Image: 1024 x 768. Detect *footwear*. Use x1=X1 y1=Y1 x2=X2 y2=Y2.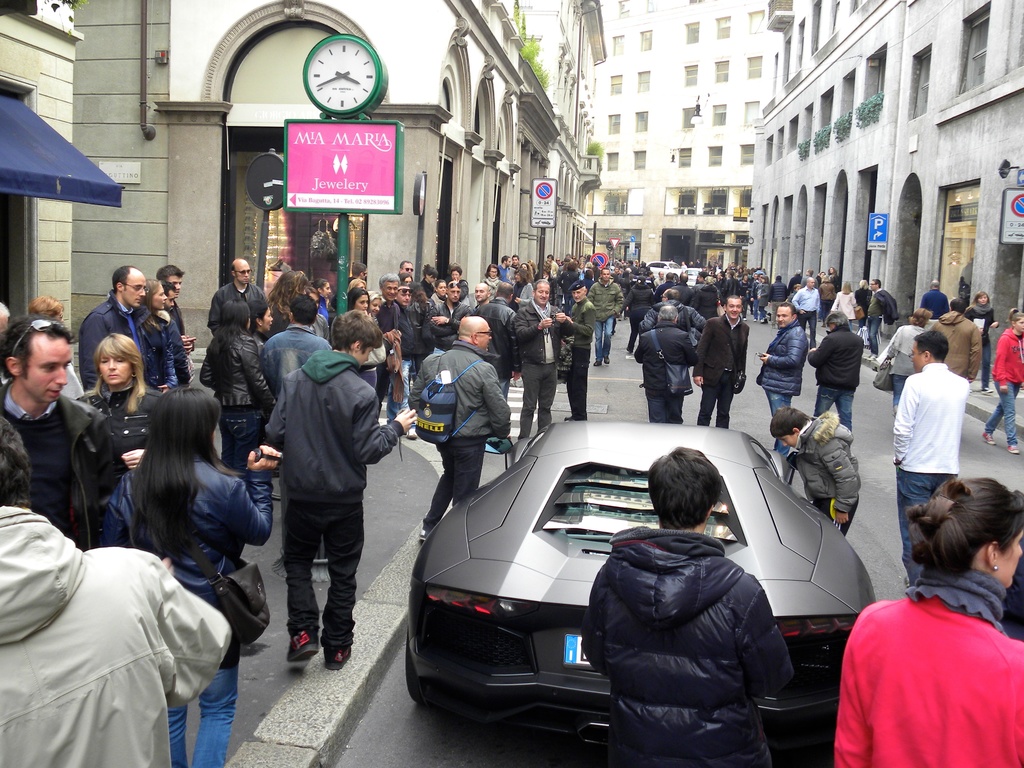
x1=595 y1=357 x2=605 y2=366.
